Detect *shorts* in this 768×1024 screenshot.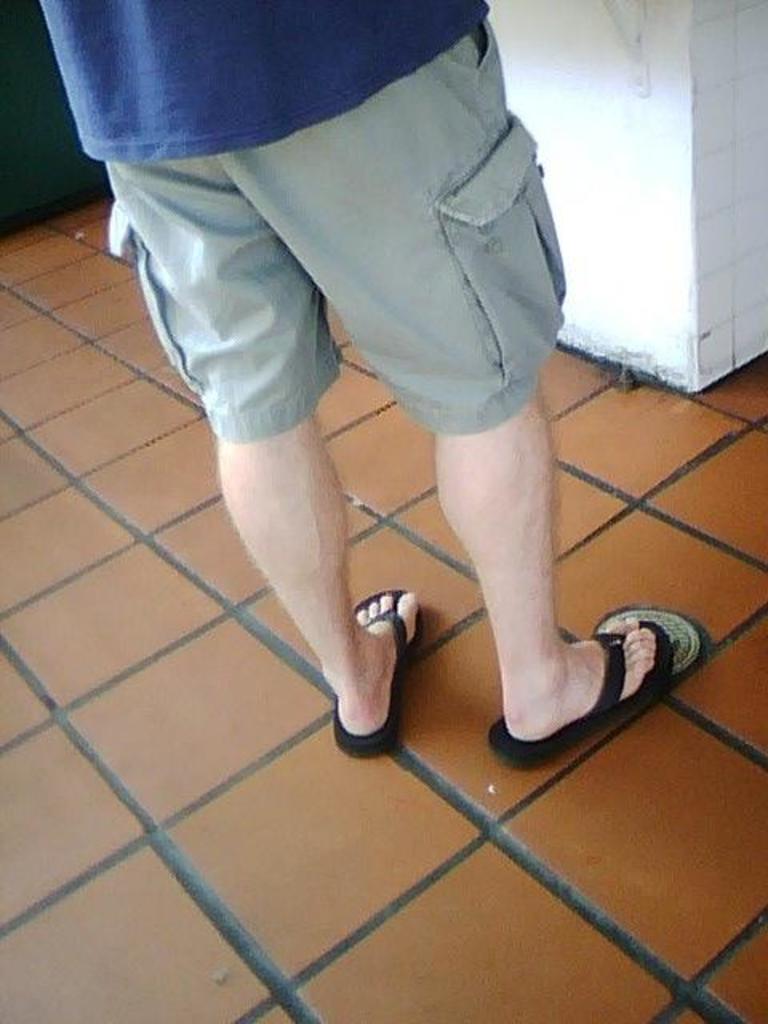
Detection: (left=126, top=6, right=573, bottom=525).
